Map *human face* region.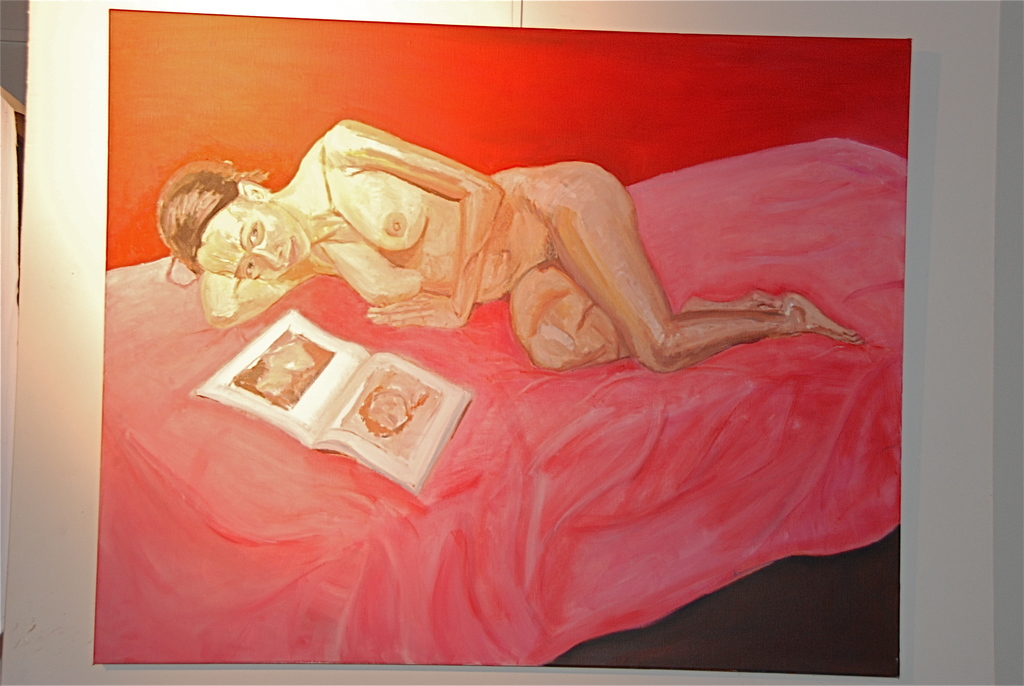
Mapped to [left=370, top=389, right=410, bottom=426].
